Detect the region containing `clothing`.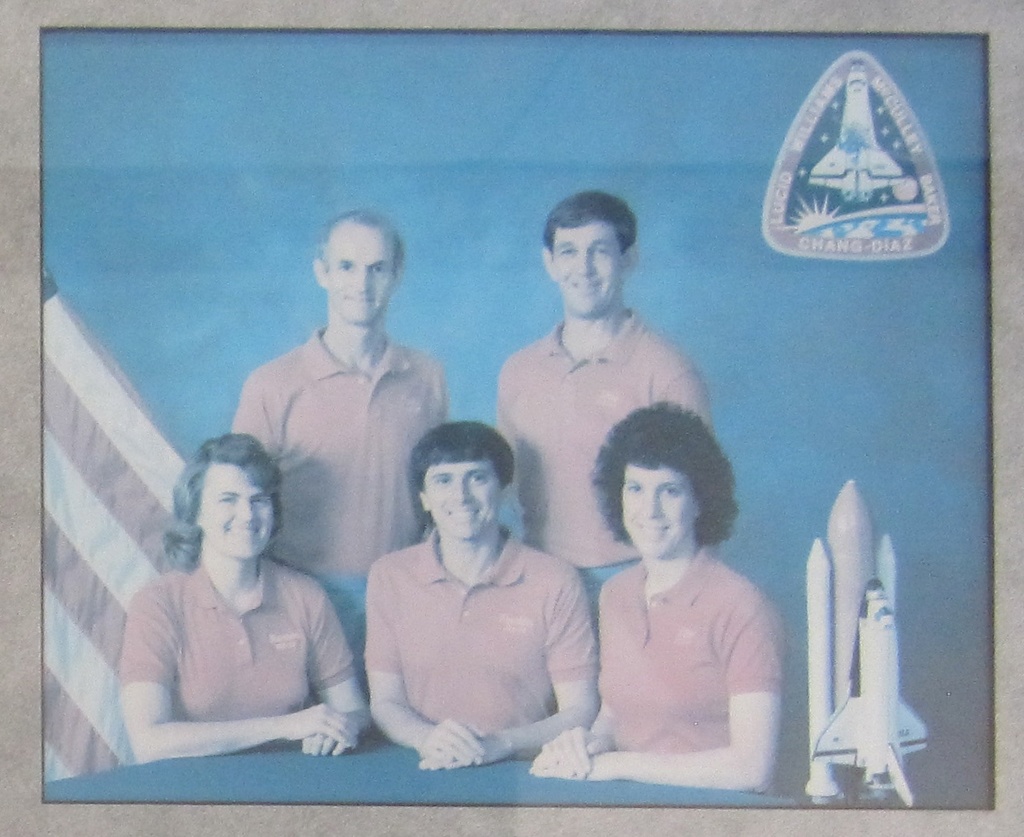
<box>496,313,715,581</box>.
